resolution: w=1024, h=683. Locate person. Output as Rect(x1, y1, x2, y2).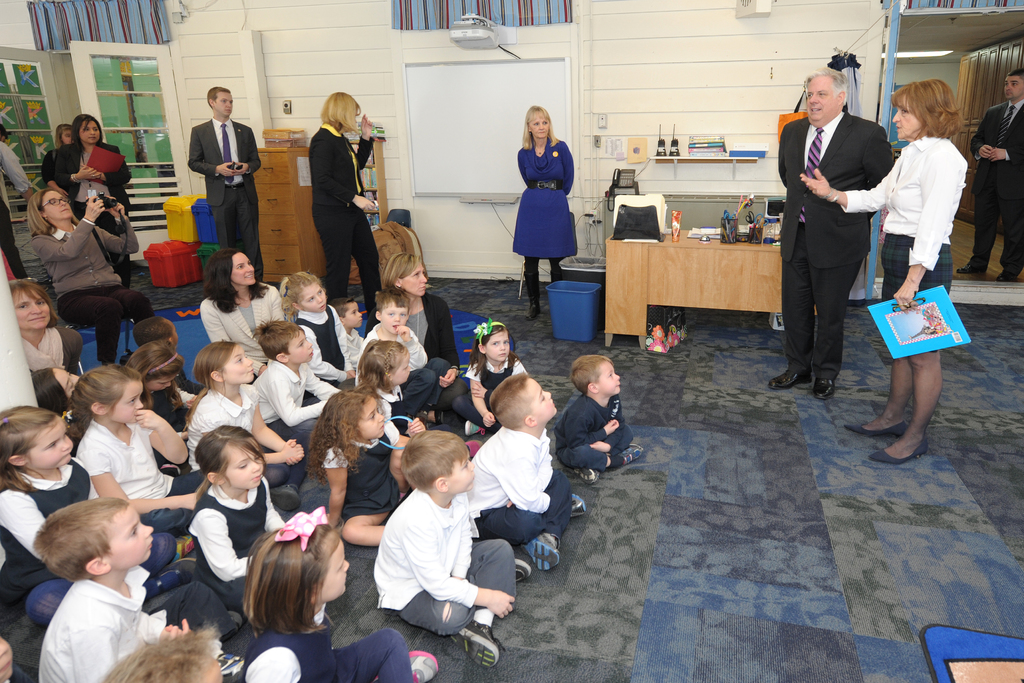
Rect(0, 120, 30, 279).
